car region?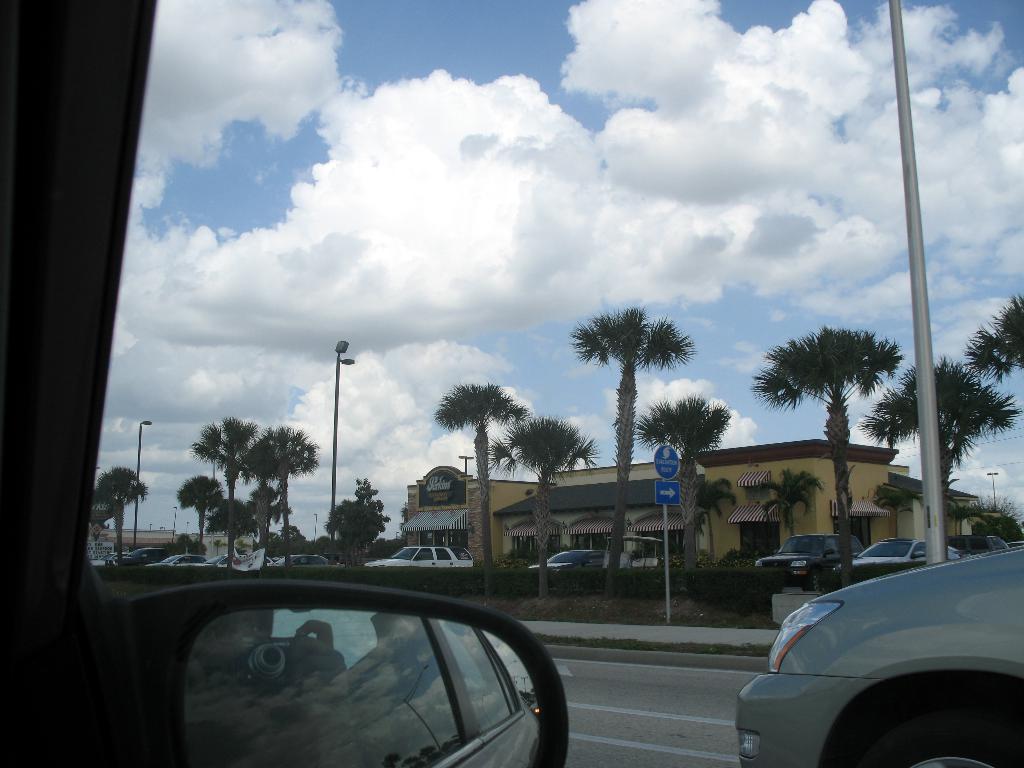
bbox=(953, 537, 1004, 553)
